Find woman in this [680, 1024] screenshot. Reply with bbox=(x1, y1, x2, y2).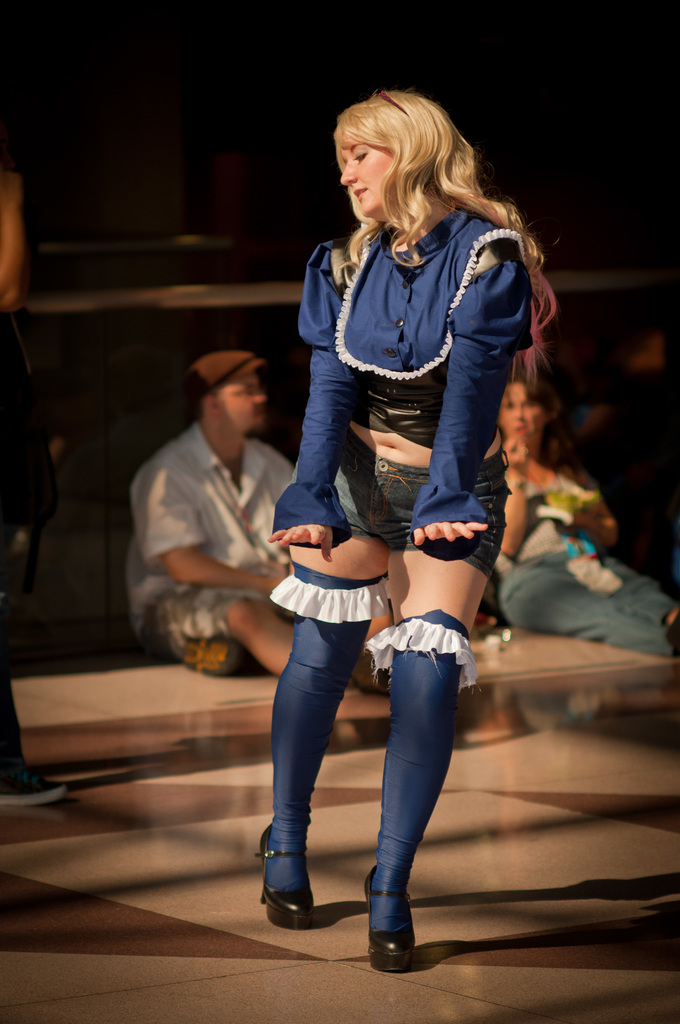
bbox=(254, 95, 532, 908).
